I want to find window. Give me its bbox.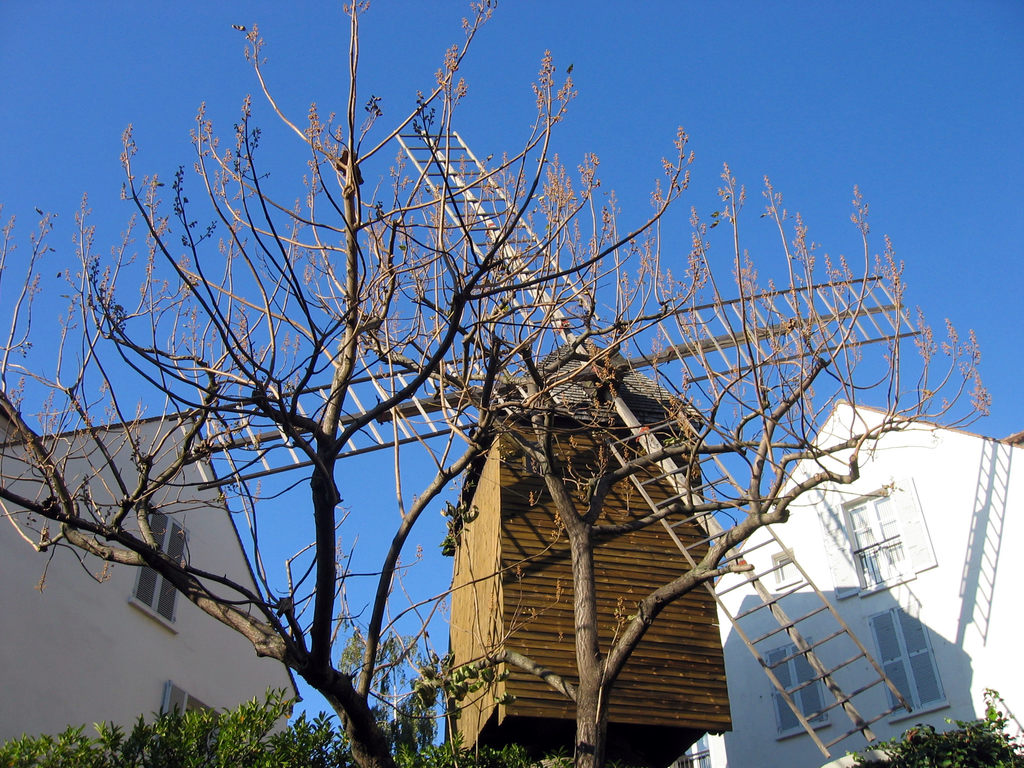
<region>128, 499, 195, 638</region>.
